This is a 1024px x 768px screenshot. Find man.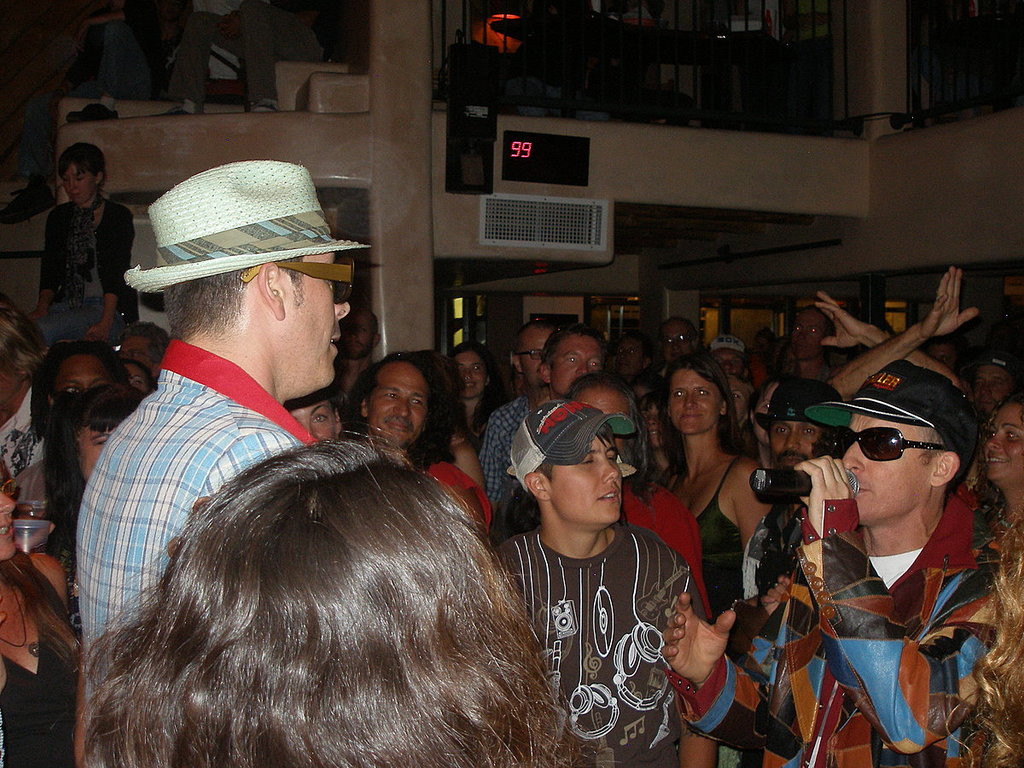
Bounding box: left=33, top=138, right=130, bottom=346.
